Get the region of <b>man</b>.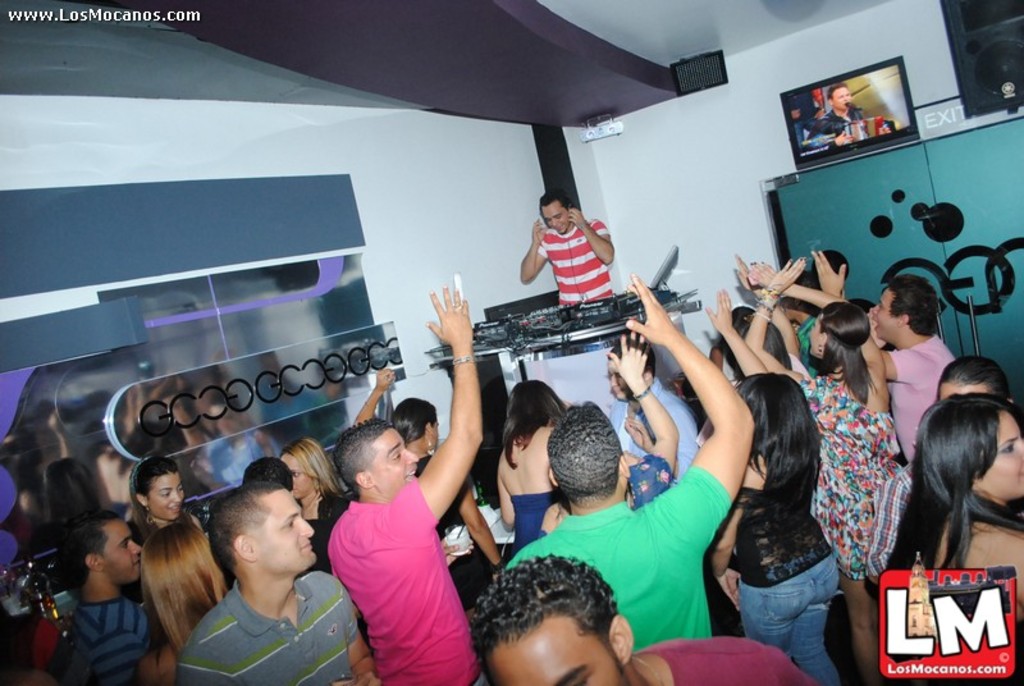
{"left": 503, "top": 267, "right": 755, "bottom": 658}.
